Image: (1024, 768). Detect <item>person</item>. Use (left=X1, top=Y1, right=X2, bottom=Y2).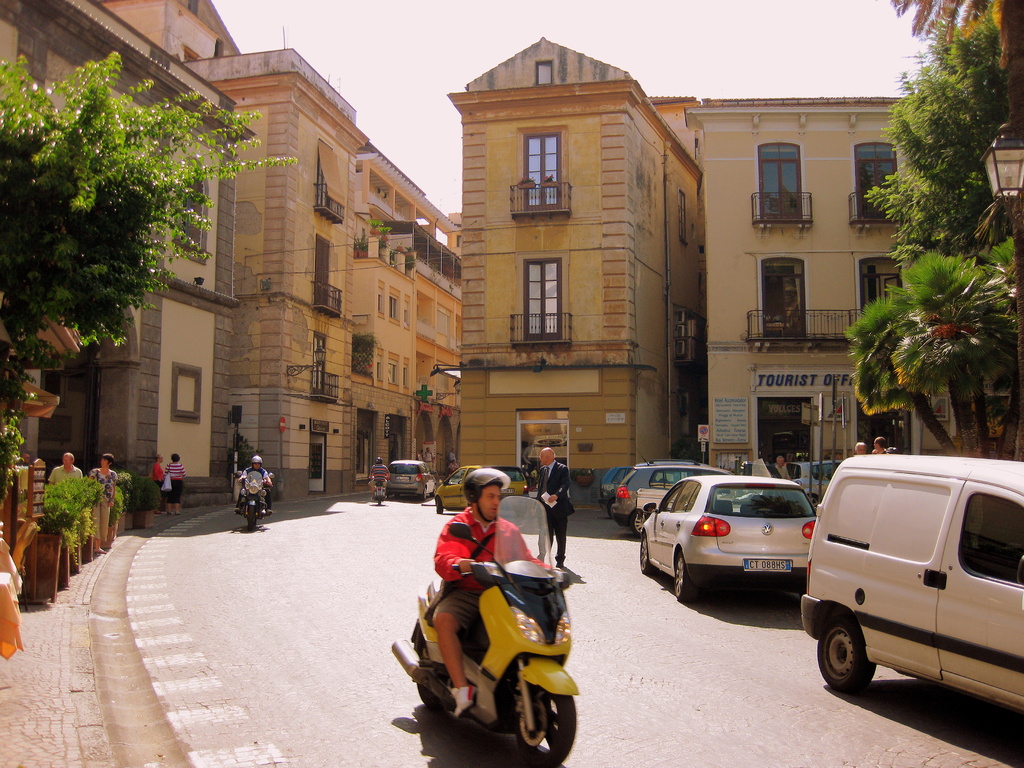
(left=534, top=446, right=573, bottom=572).
